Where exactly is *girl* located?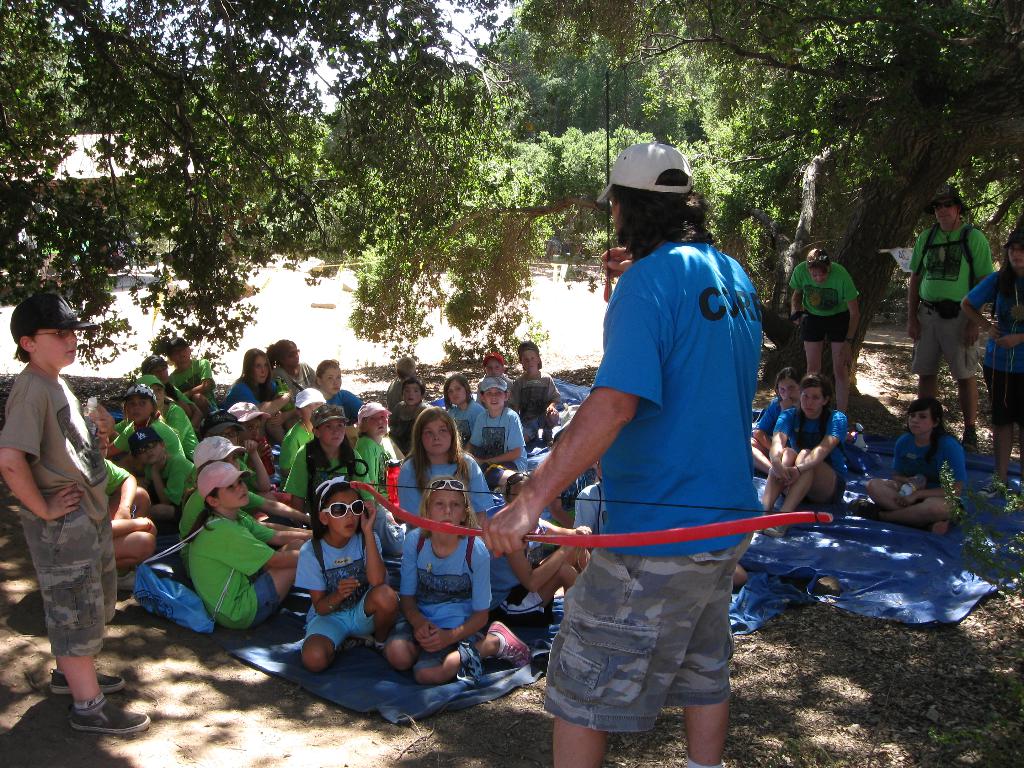
Its bounding box is (754, 370, 848, 538).
